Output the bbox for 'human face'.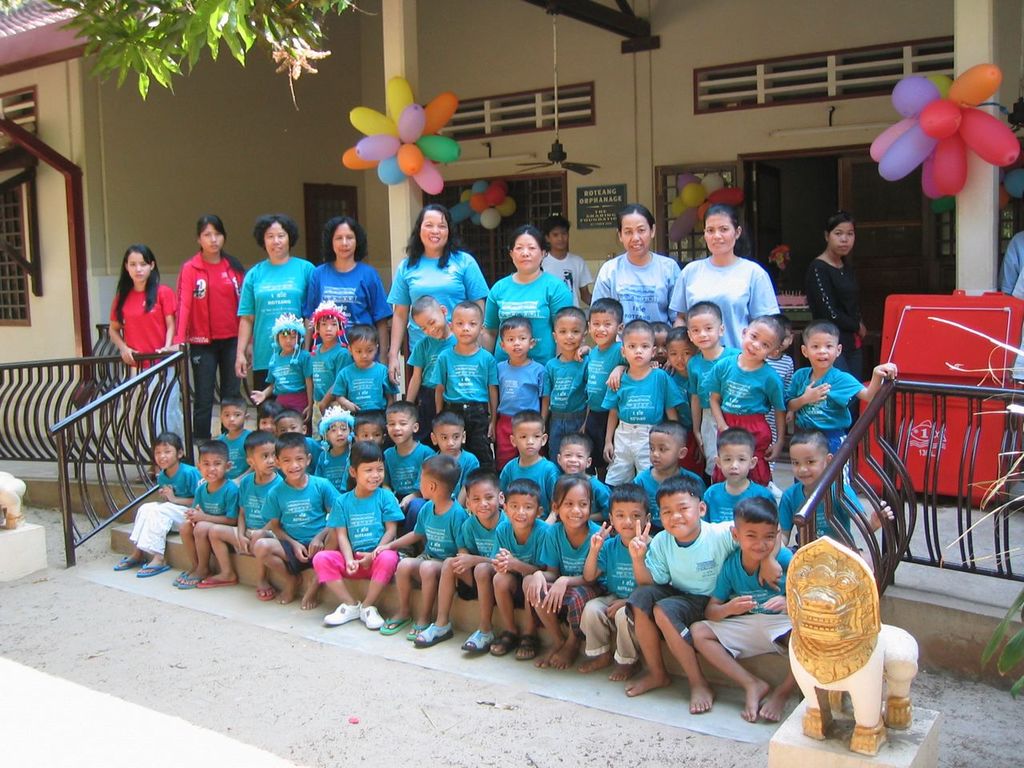
(x1=513, y1=234, x2=541, y2=272).
